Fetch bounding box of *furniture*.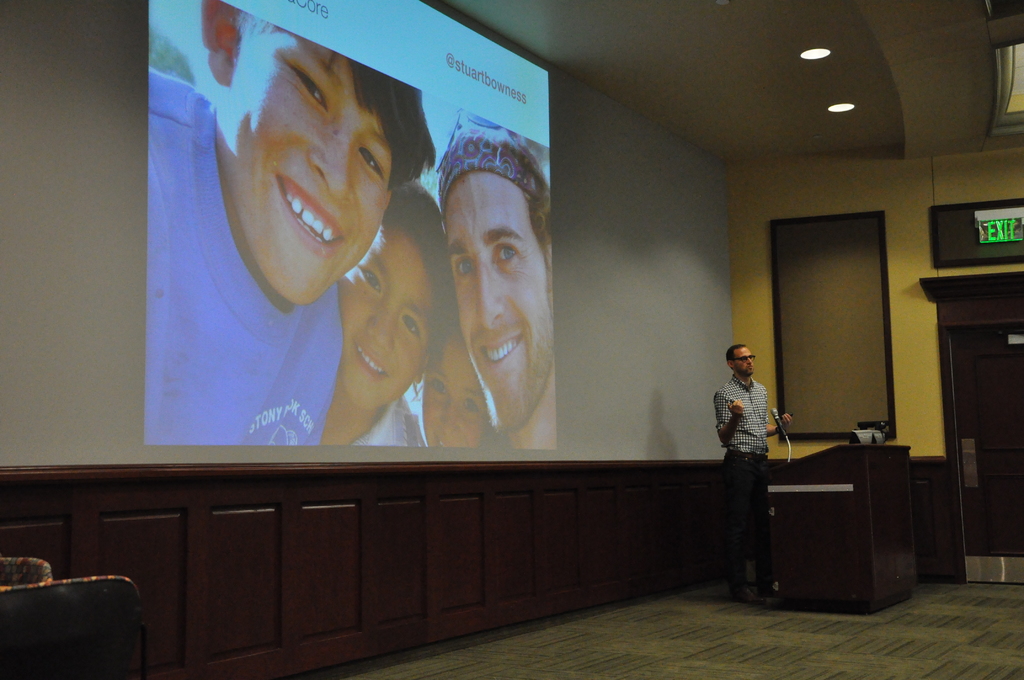
Bbox: detection(765, 442, 911, 614).
